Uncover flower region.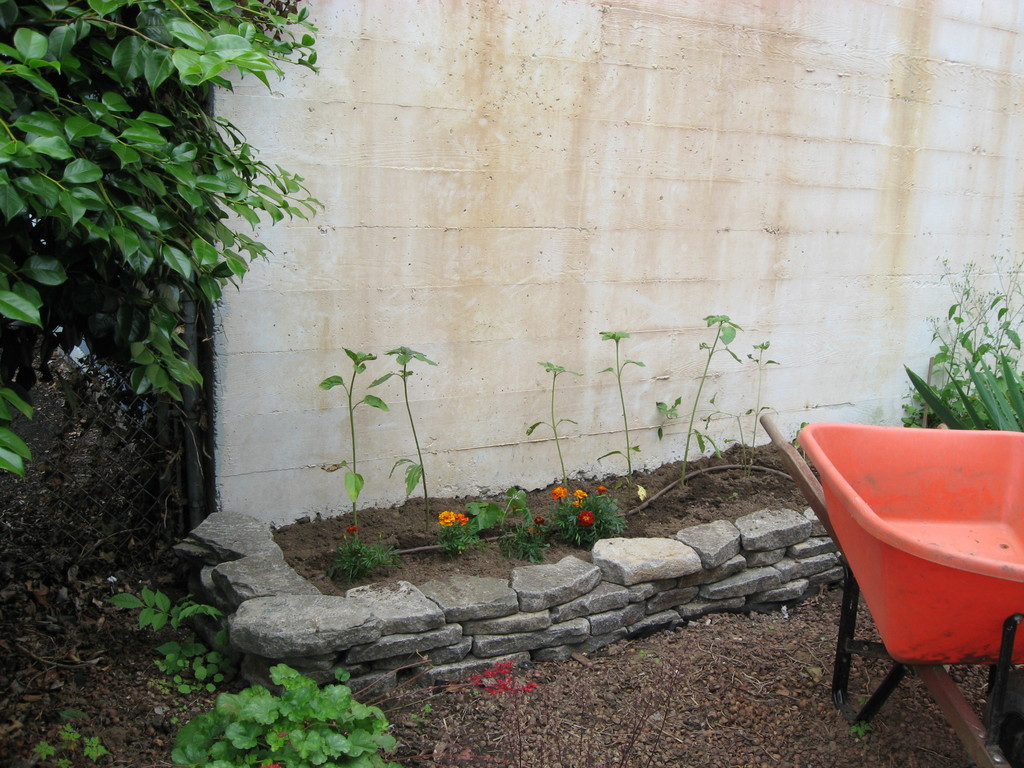
Uncovered: BBox(527, 516, 542, 525).
